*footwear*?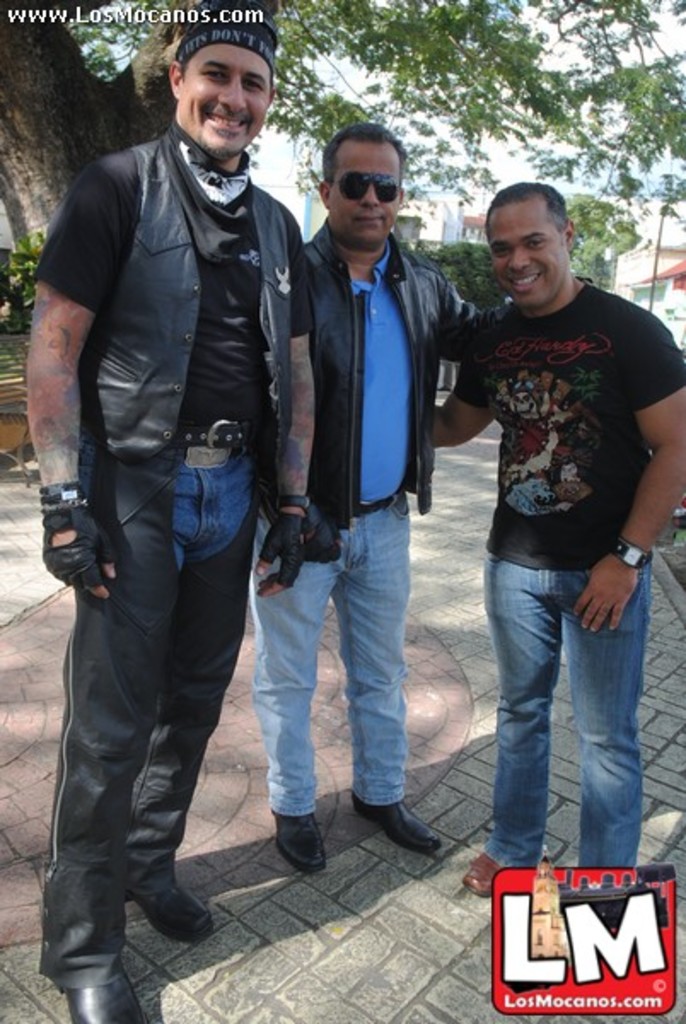
<bbox>119, 887, 218, 940</bbox>
